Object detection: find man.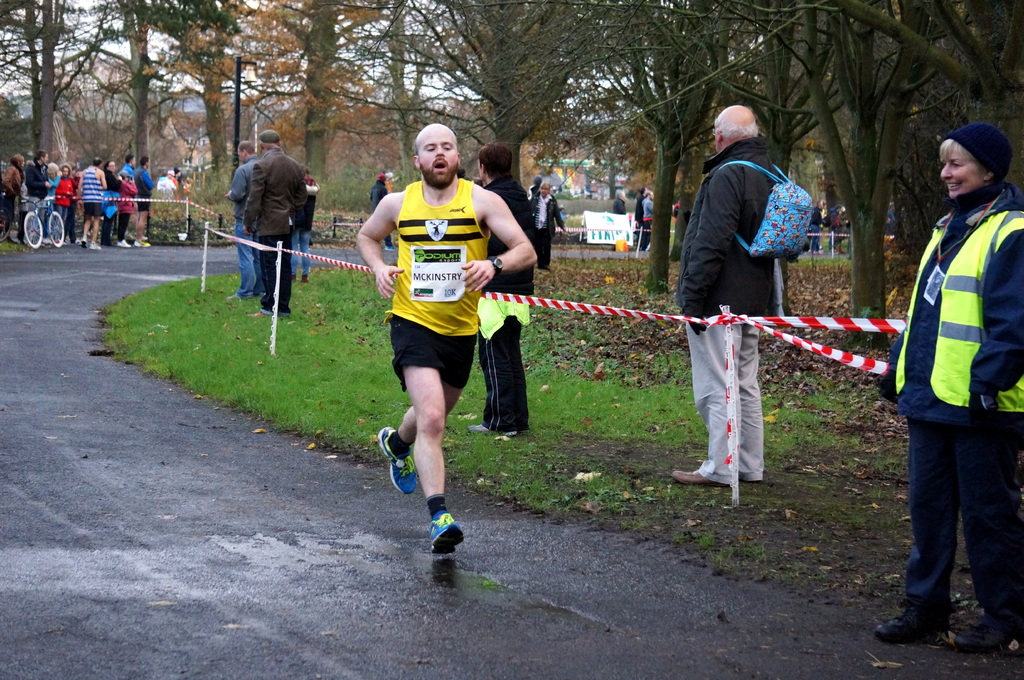
<box>240,128,314,329</box>.
